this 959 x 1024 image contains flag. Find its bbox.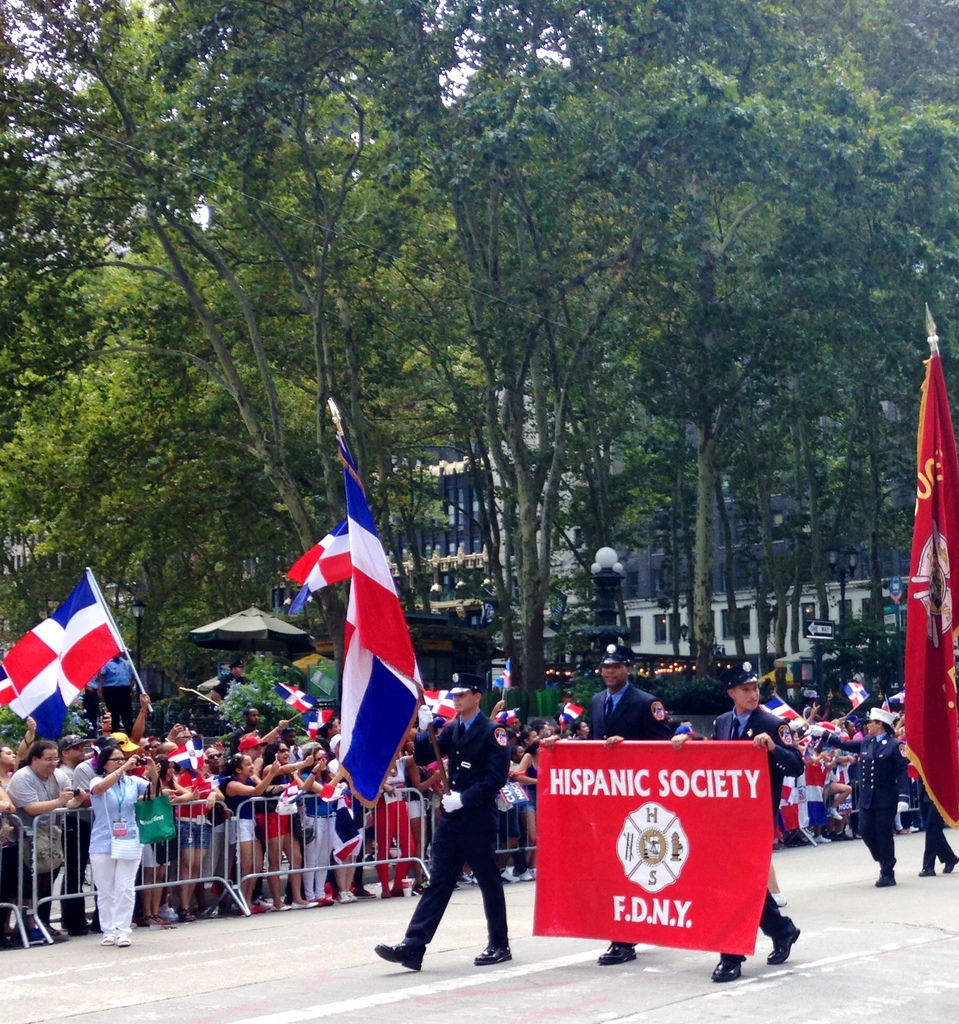
0, 580, 117, 739.
